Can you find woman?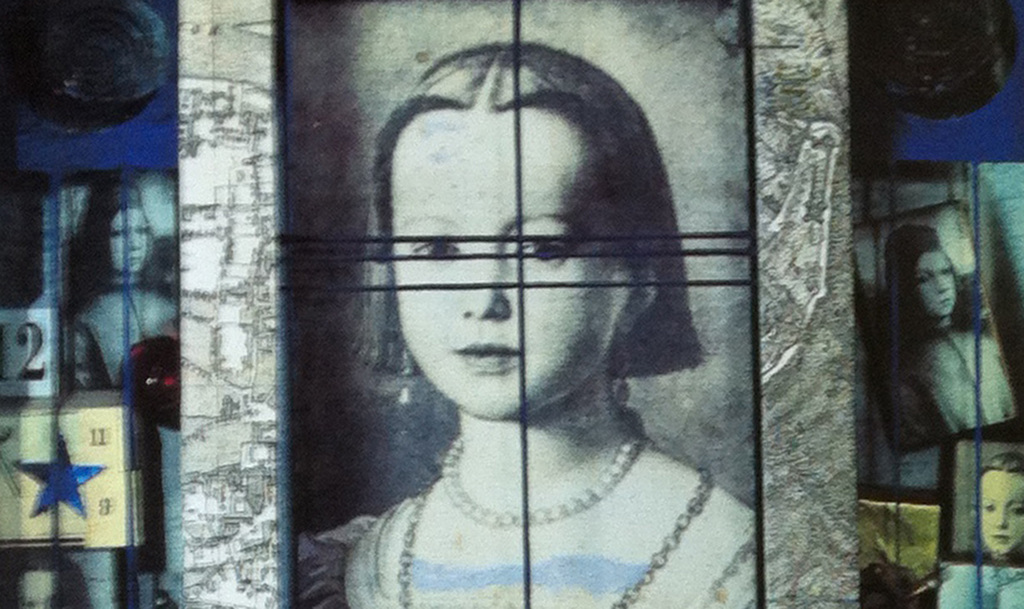
Yes, bounding box: box(876, 229, 1019, 450).
